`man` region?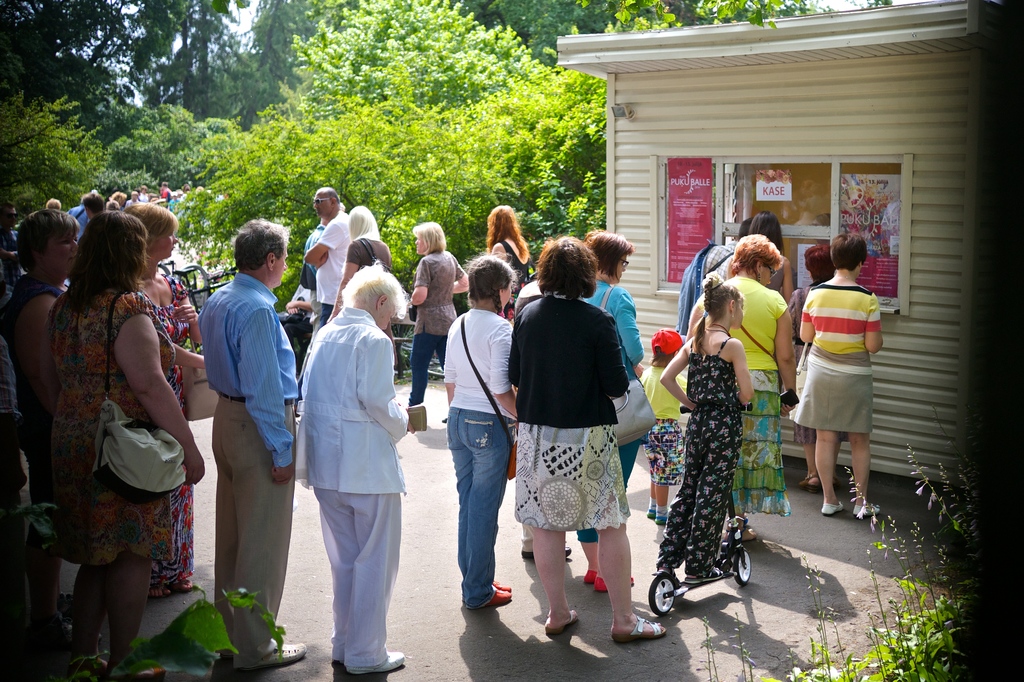
select_region(678, 215, 751, 337)
